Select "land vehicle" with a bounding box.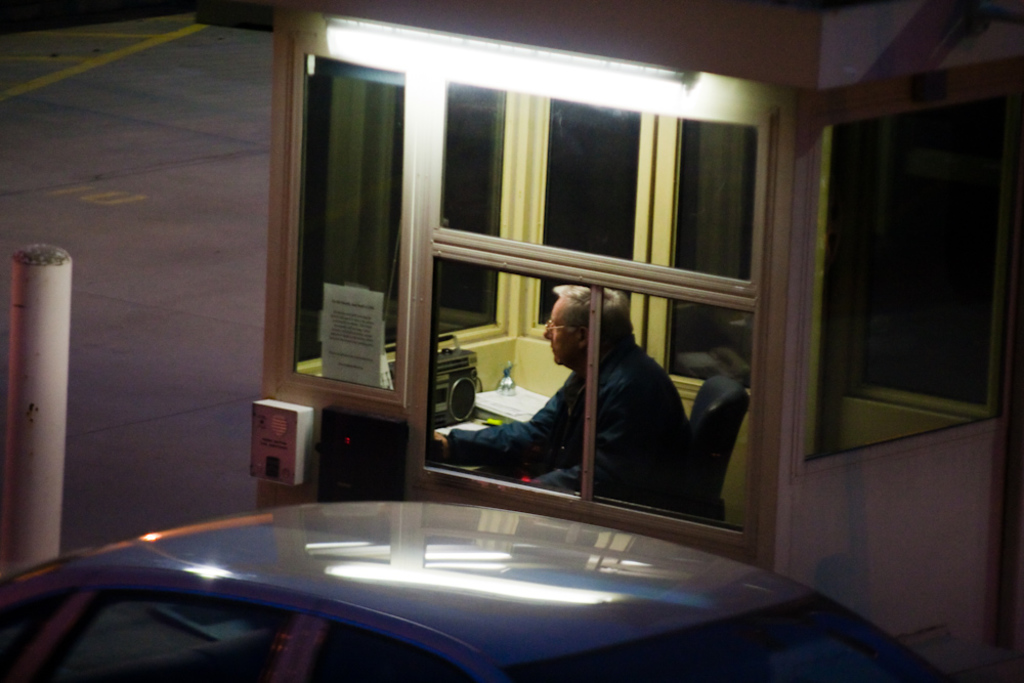
13, 456, 874, 682.
